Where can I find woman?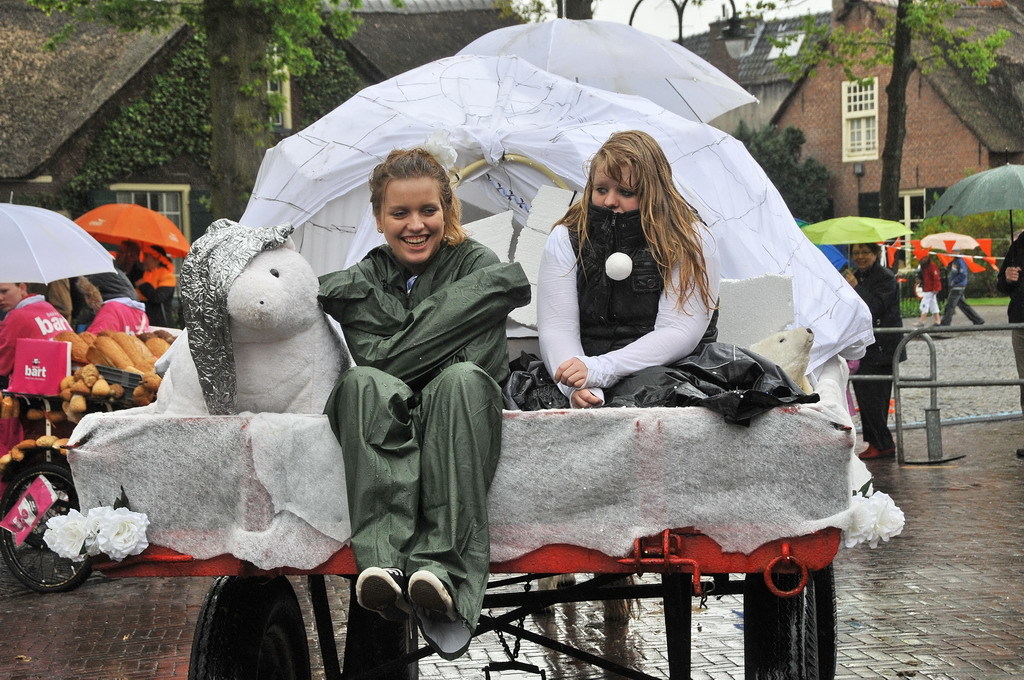
You can find it at box(523, 119, 724, 446).
